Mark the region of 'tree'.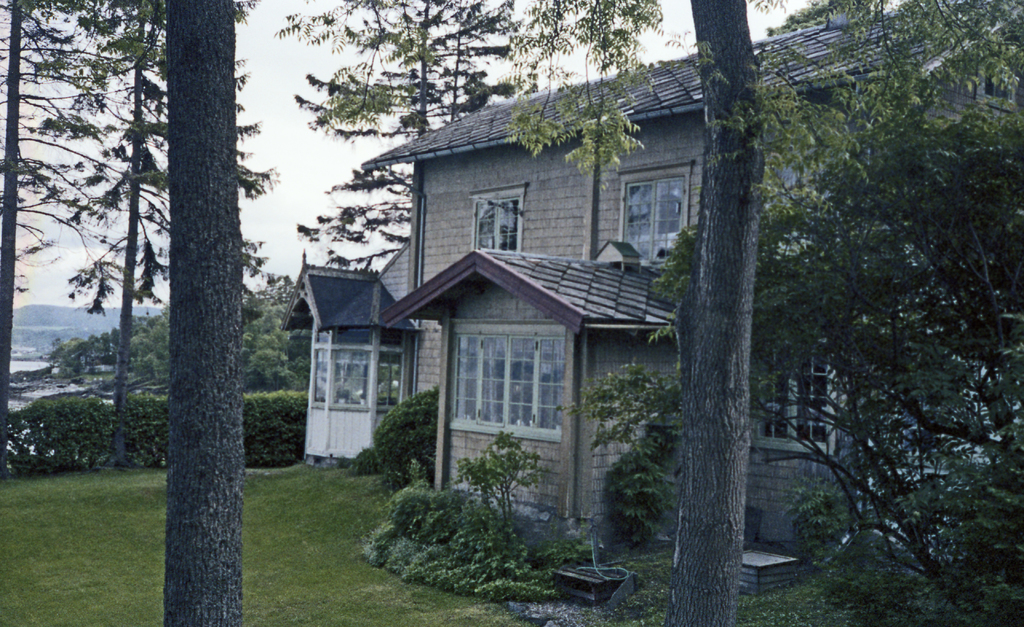
Region: (77, 307, 164, 390).
